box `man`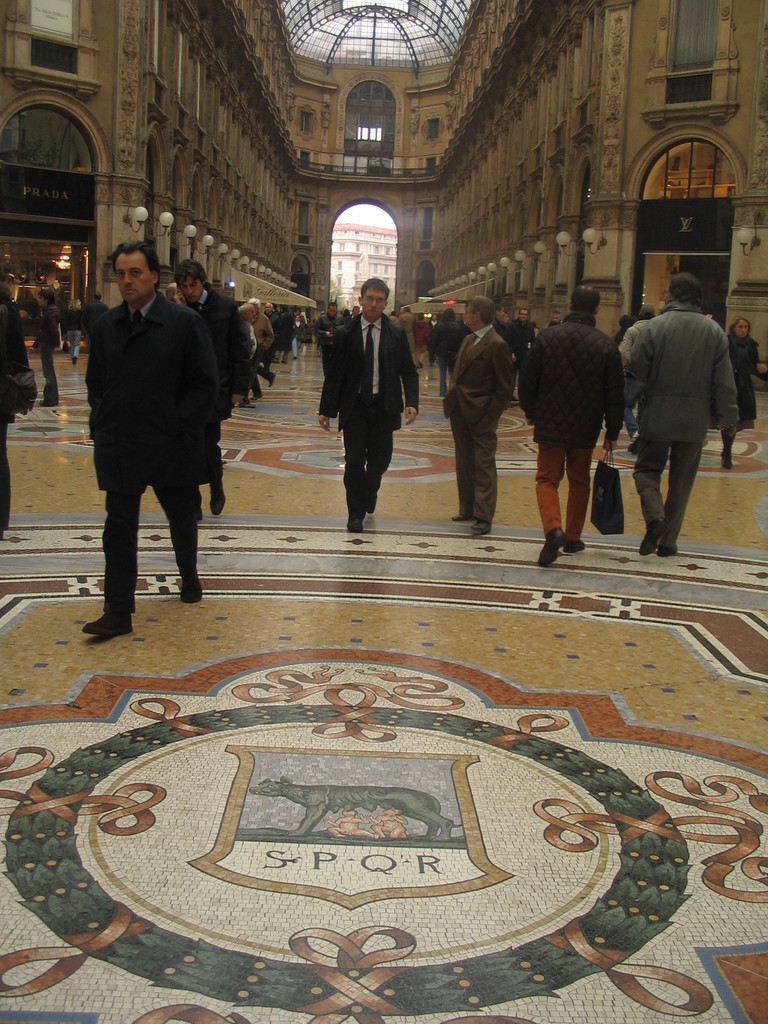
crop(248, 296, 276, 402)
